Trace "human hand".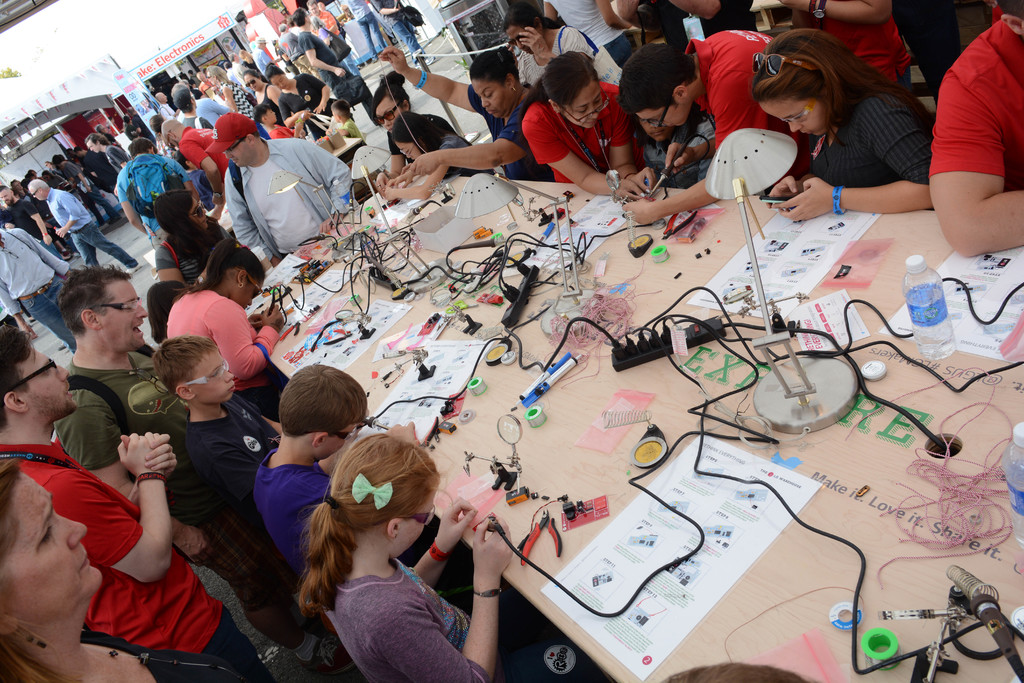
Traced to x1=412, y1=152, x2=442, y2=177.
